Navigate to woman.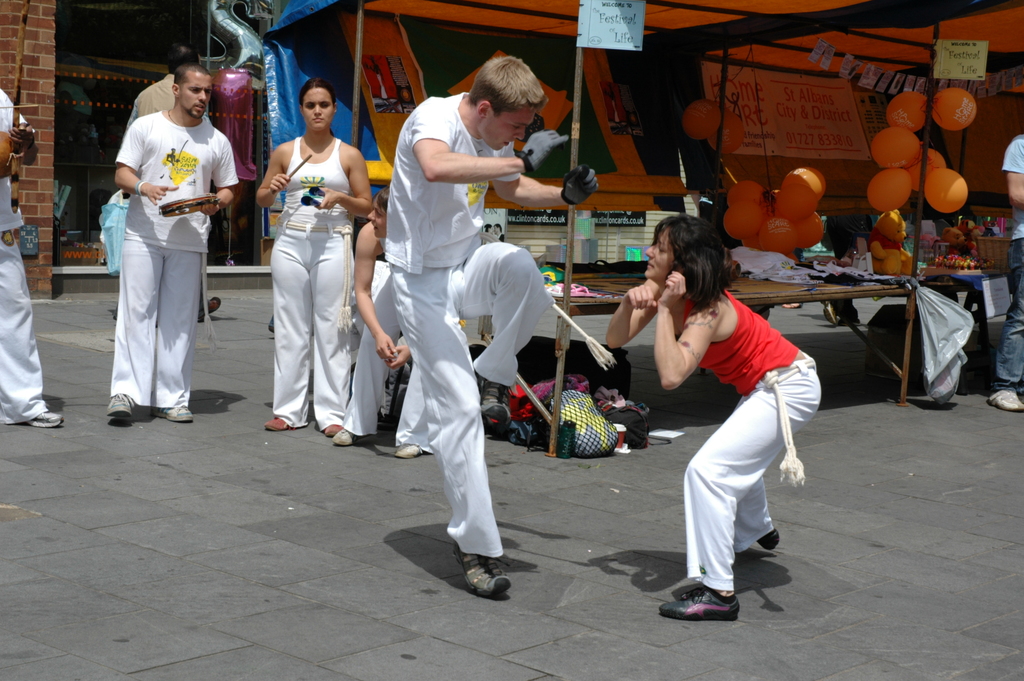
Navigation target: <box>330,191,425,445</box>.
